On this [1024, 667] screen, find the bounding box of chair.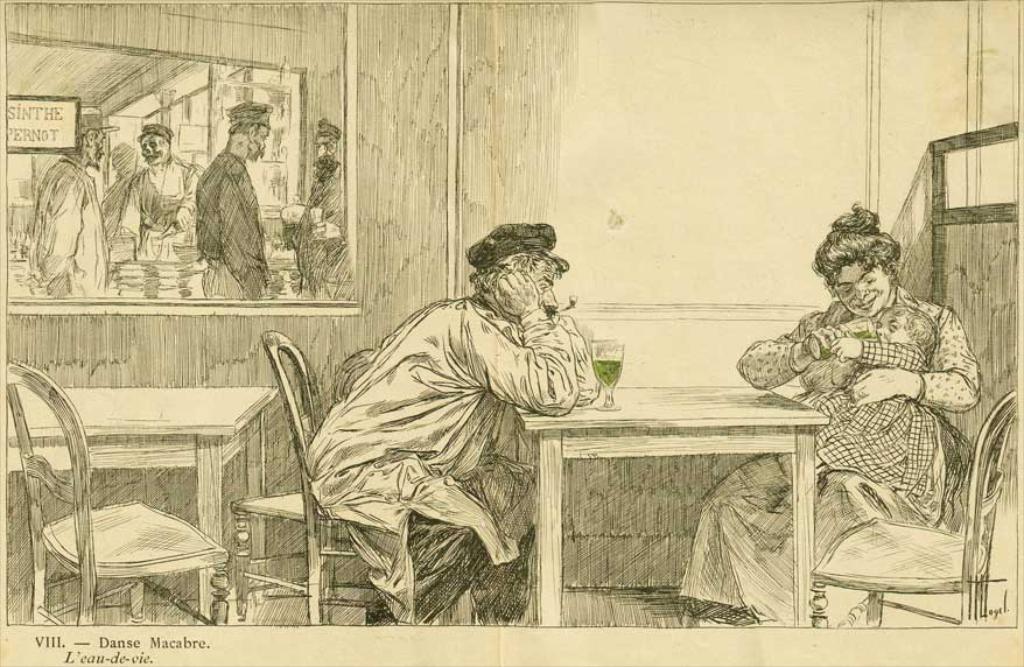
Bounding box: {"left": 232, "top": 345, "right": 383, "bottom": 622}.
